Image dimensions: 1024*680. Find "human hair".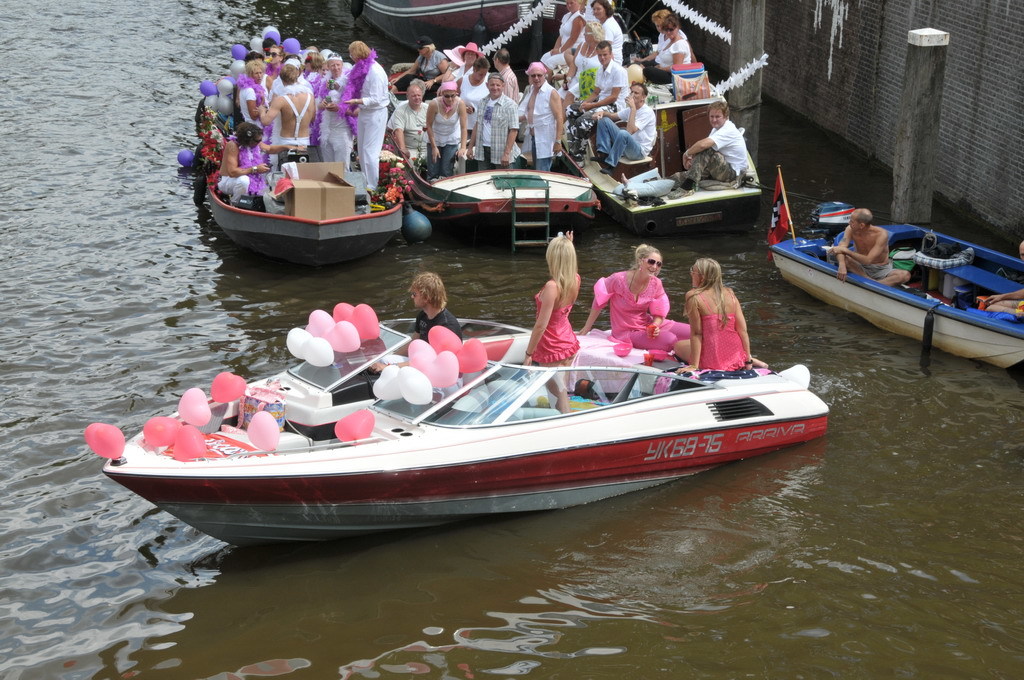
352, 34, 370, 63.
